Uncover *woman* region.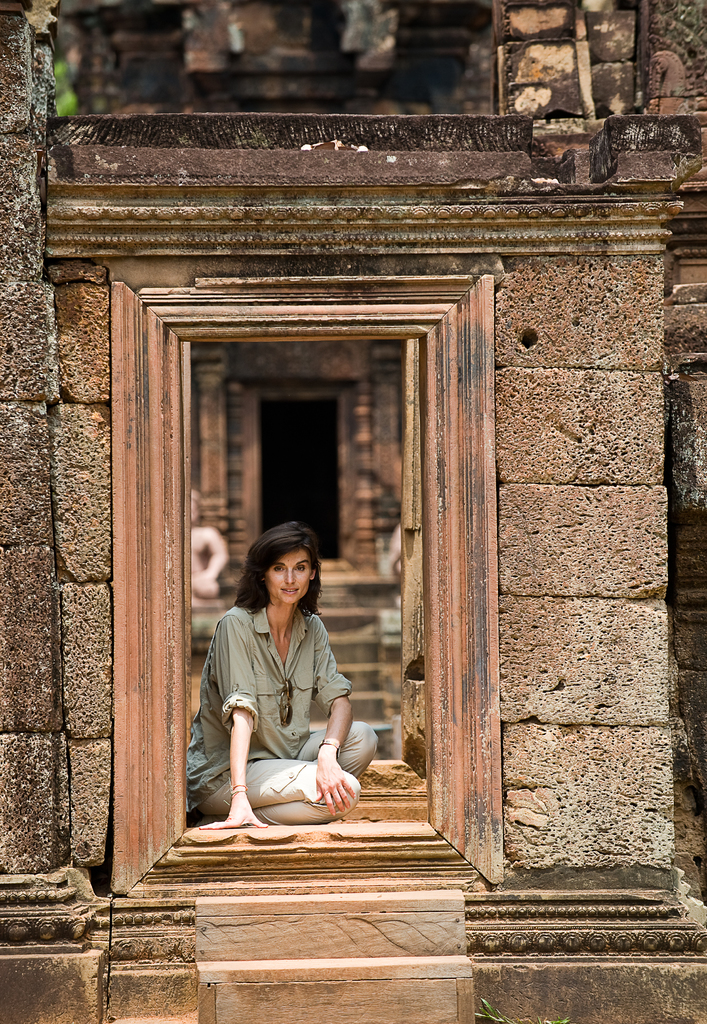
Uncovered: 199:516:371:859.
